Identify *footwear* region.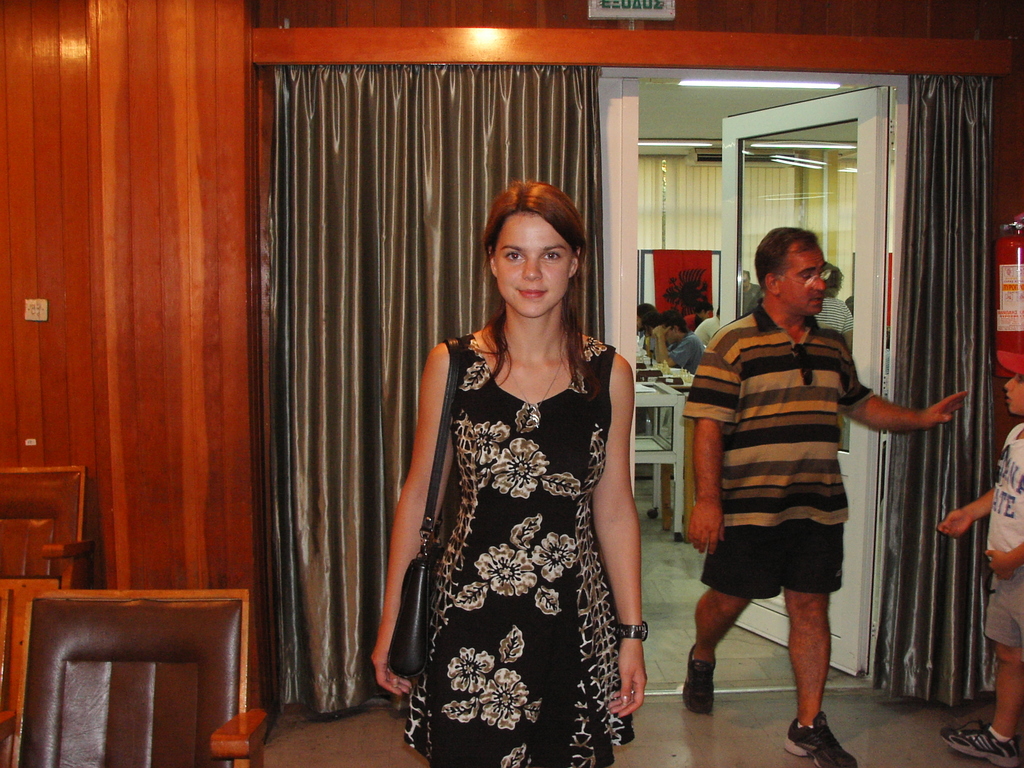
Region: 678, 636, 717, 717.
